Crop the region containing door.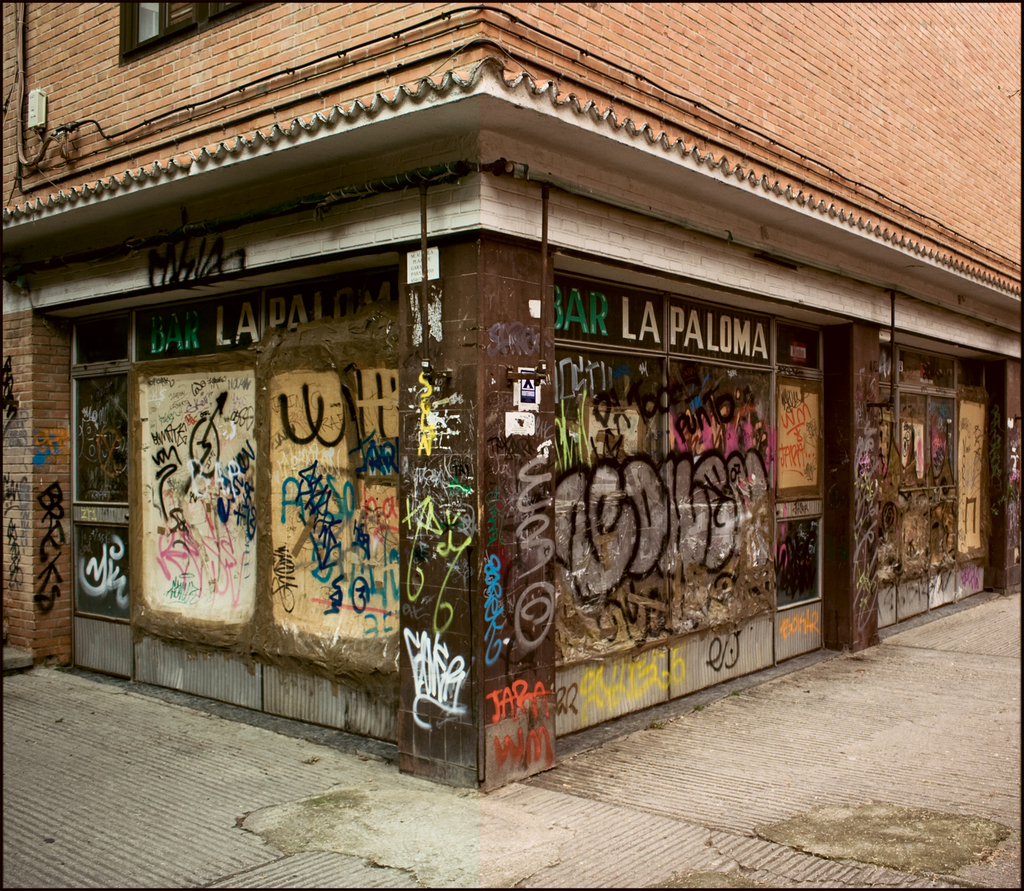
Crop region: x1=774, y1=364, x2=826, y2=670.
